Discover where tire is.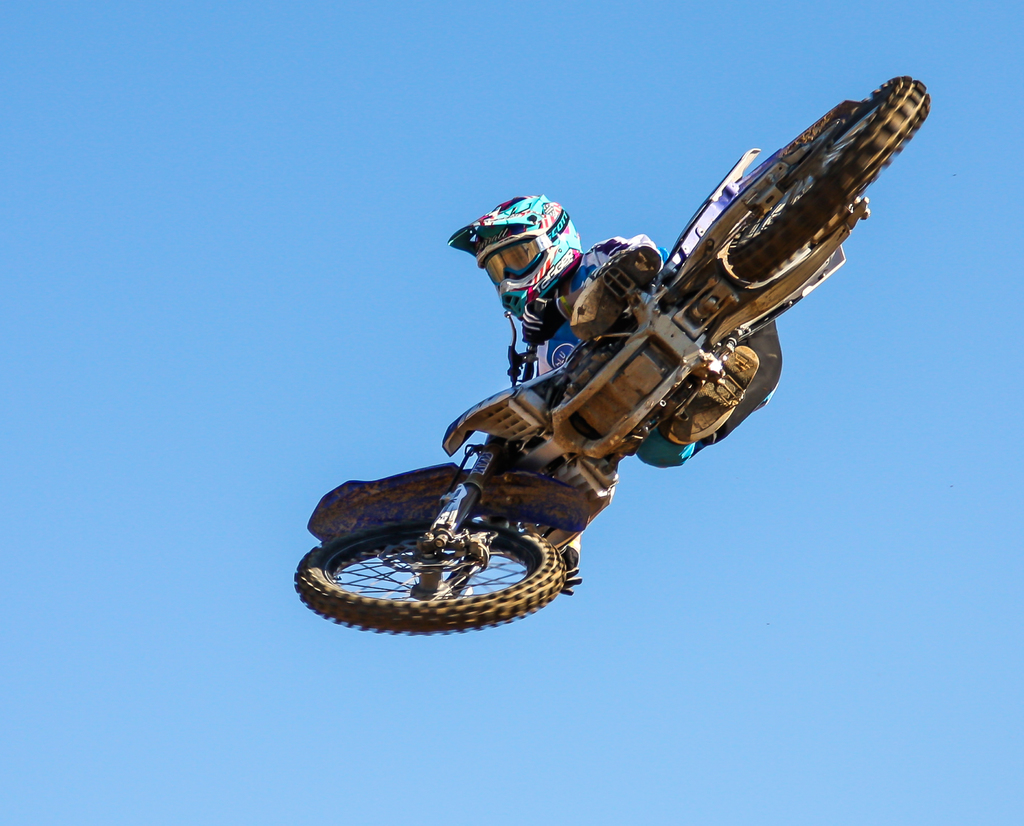
Discovered at x1=303, y1=520, x2=567, y2=642.
